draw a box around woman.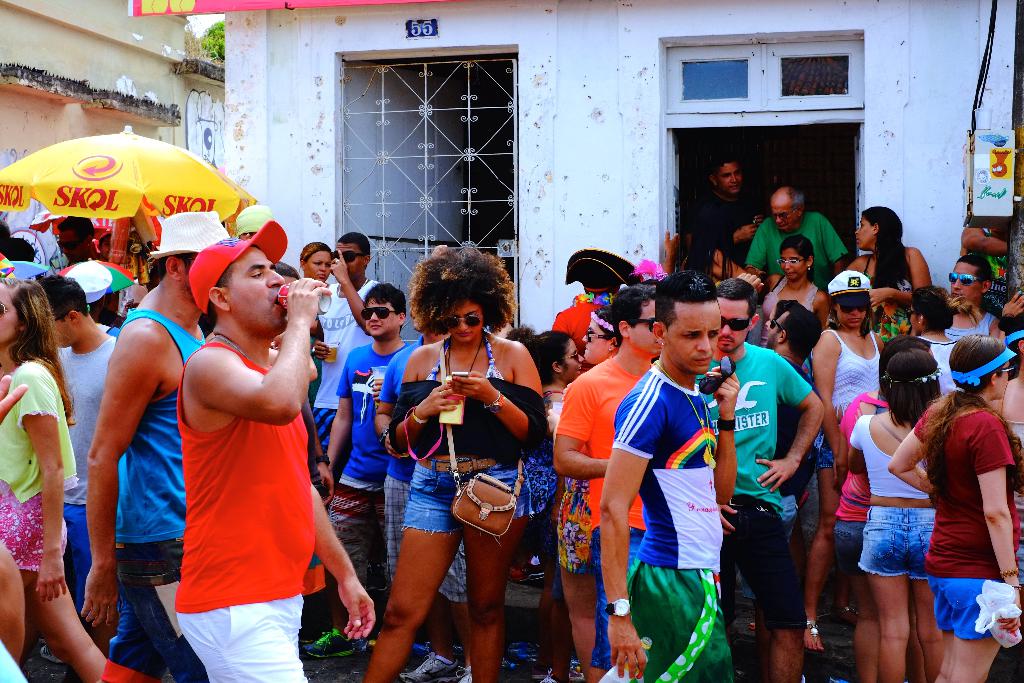
crop(379, 263, 543, 682).
